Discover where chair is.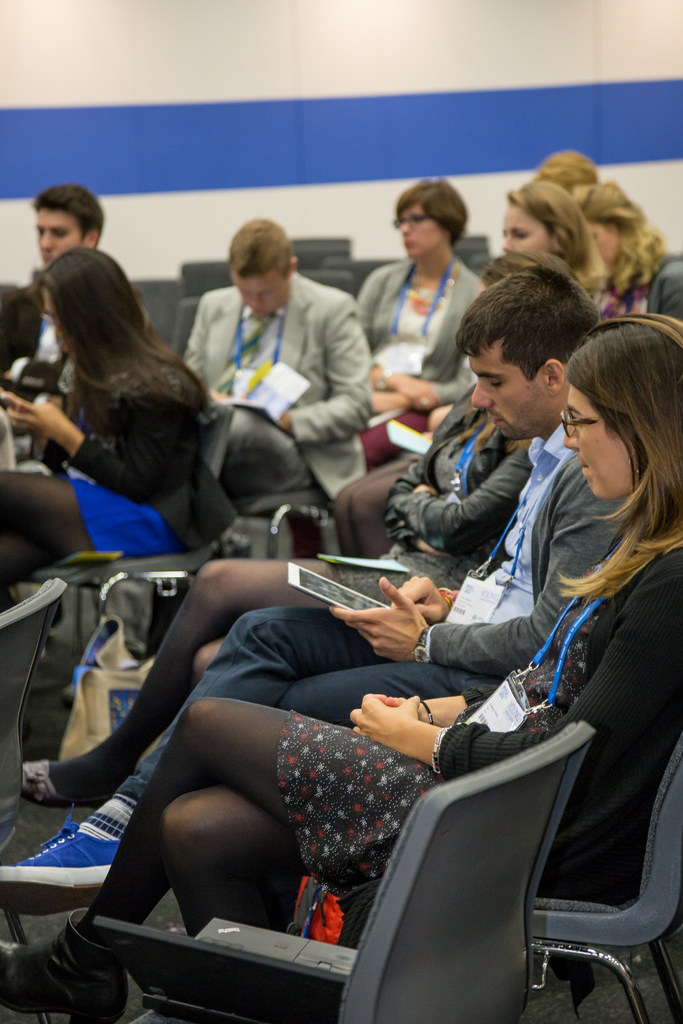
Discovered at bbox(131, 275, 178, 350).
